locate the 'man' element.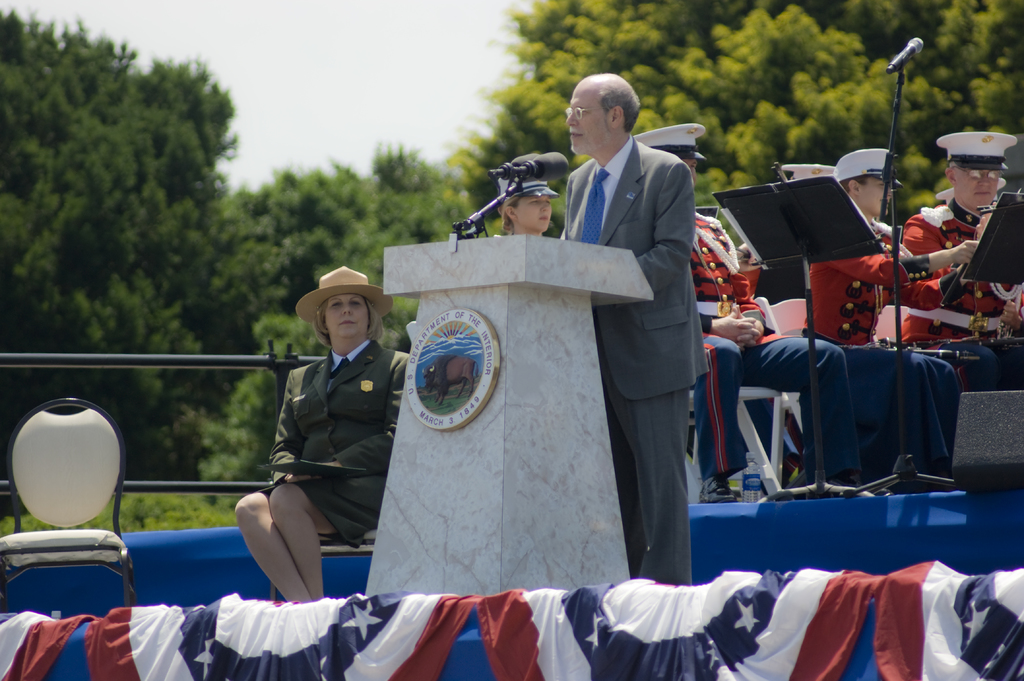
Element bbox: bbox=(632, 120, 856, 508).
